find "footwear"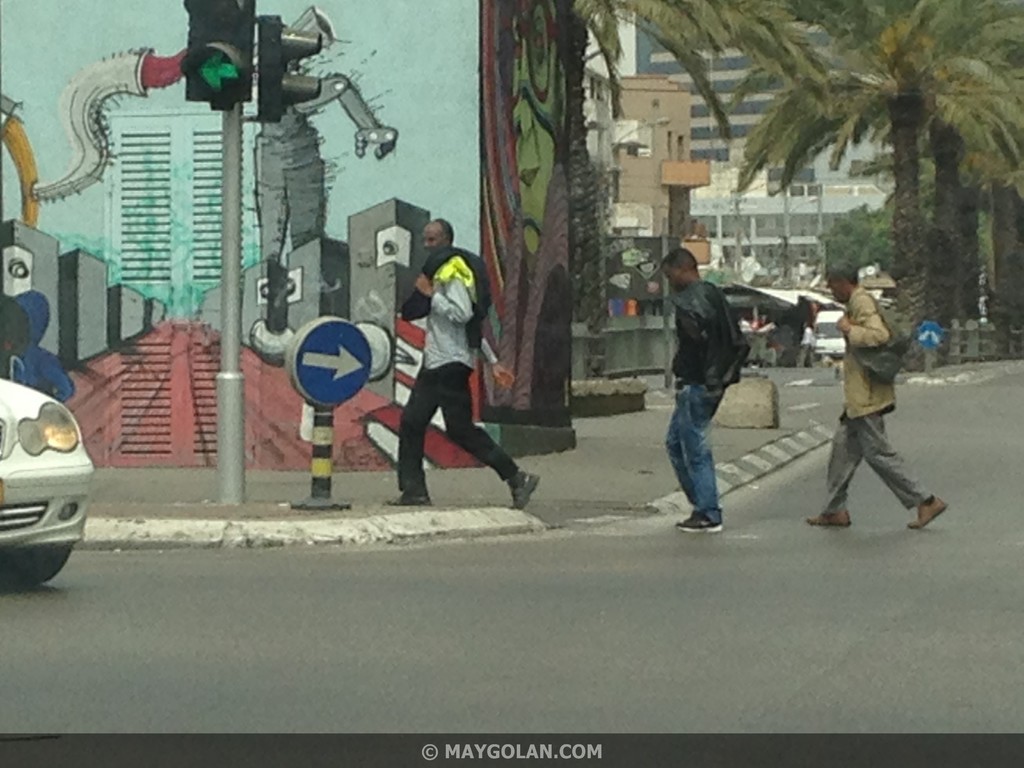
box=[686, 511, 721, 534]
